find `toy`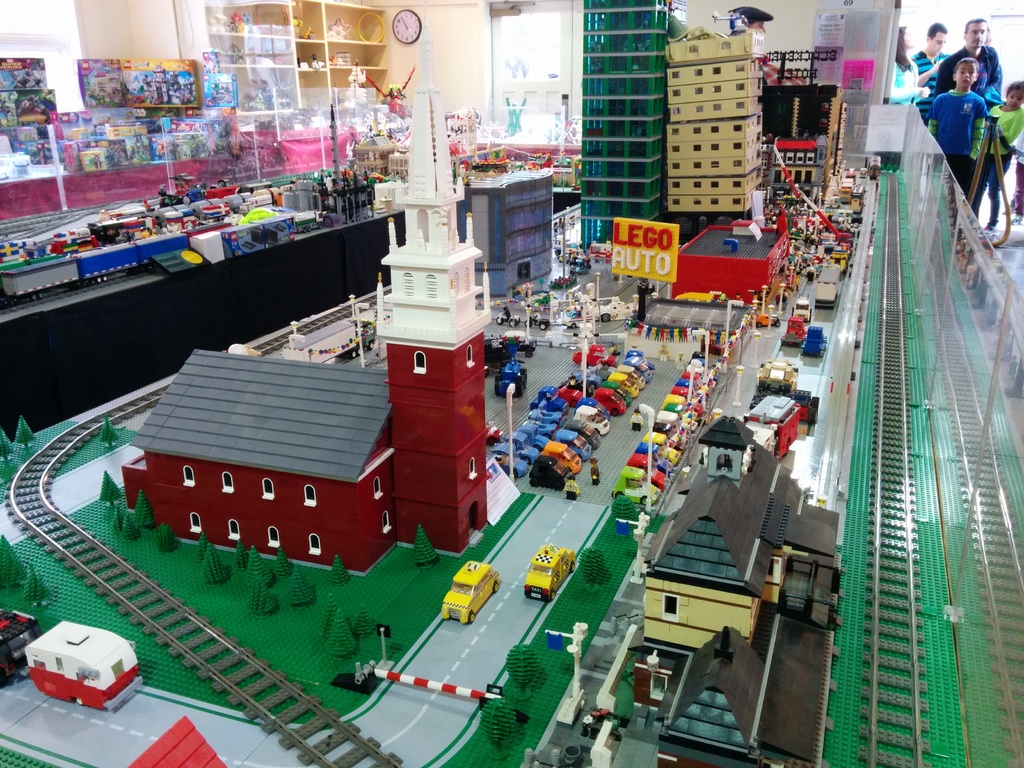
rect(527, 414, 550, 440)
